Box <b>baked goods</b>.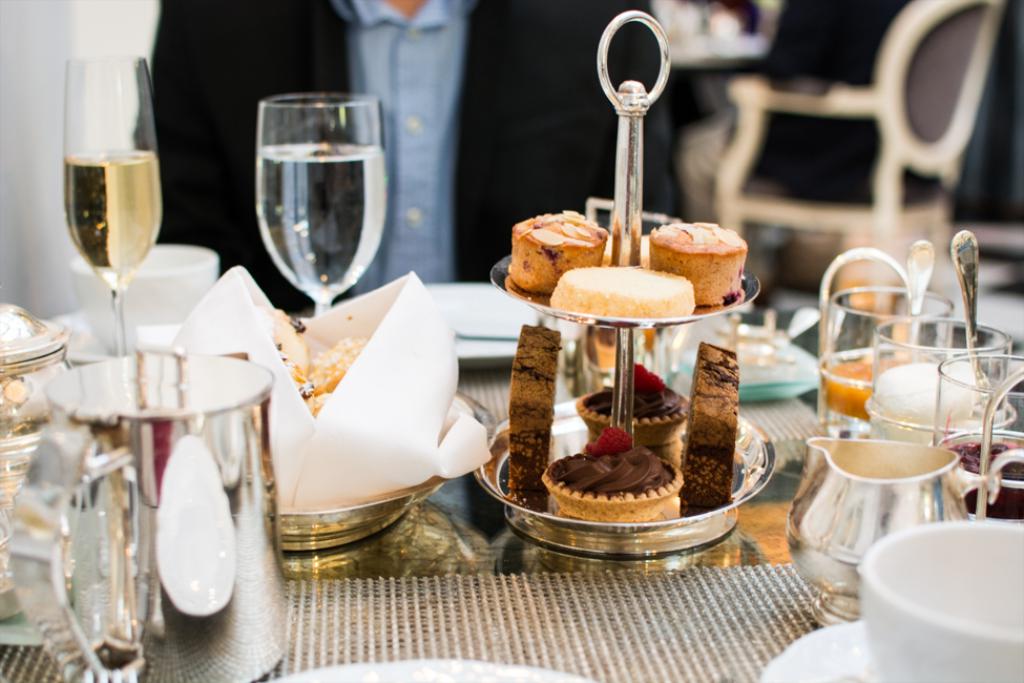
[left=536, top=448, right=690, bottom=529].
